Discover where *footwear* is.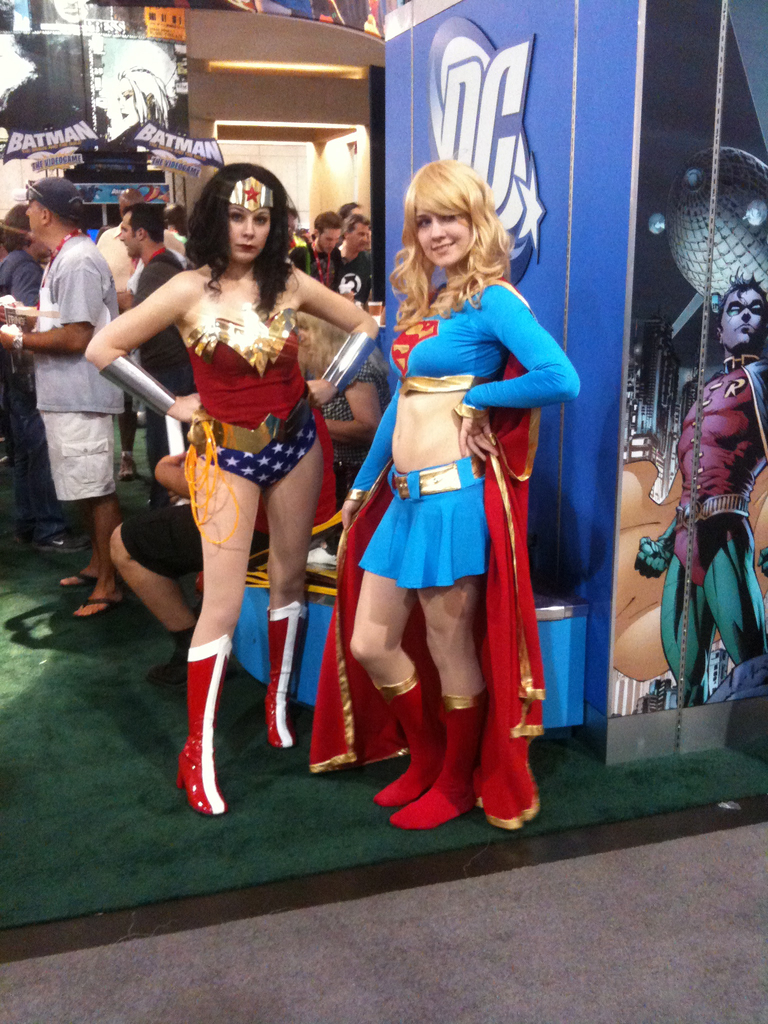
Discovered at x1=13, y1=529, x2=38, y2=545.
